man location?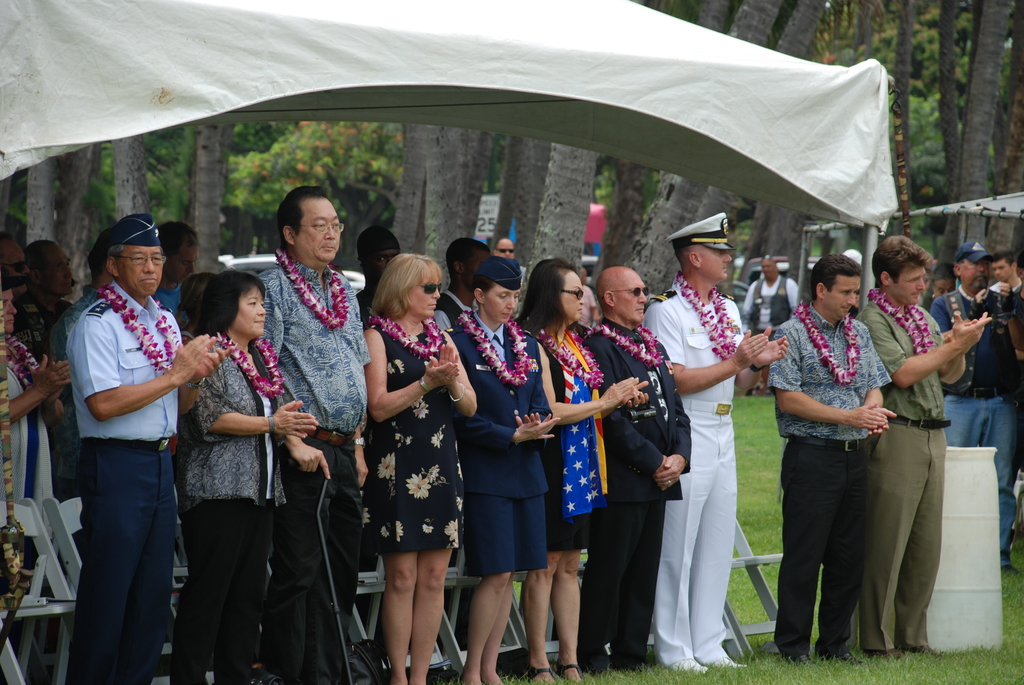
[x1=638, y1=212, x2=790, y2=674]
